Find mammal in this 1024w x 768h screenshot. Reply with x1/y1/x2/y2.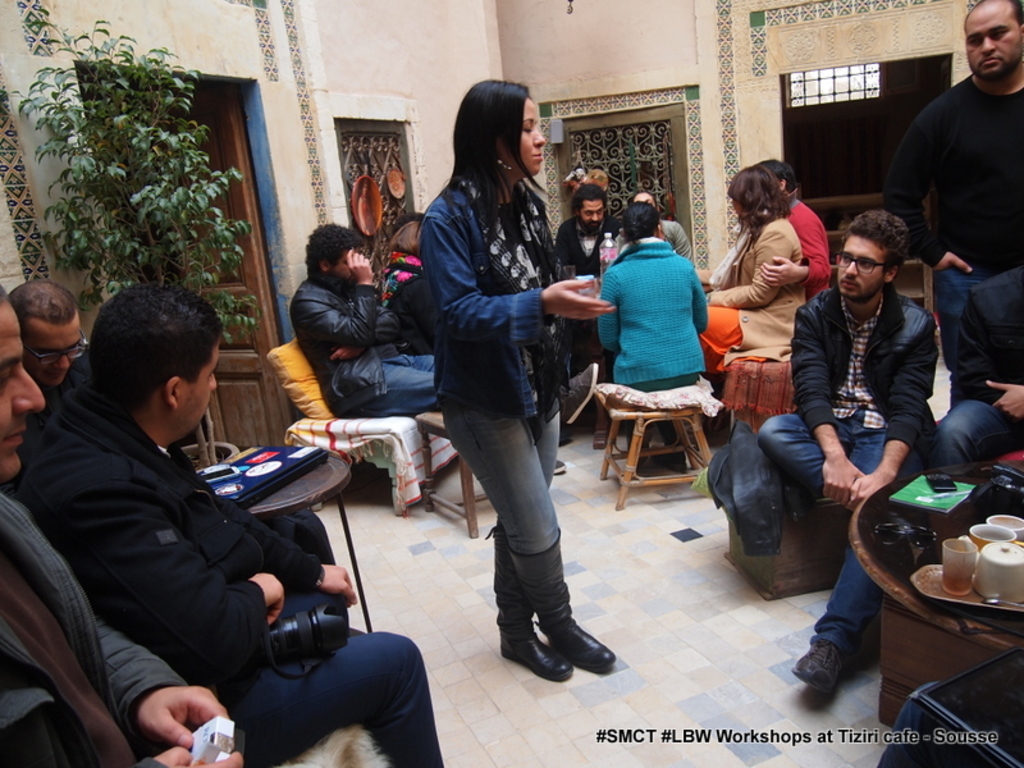
293/227/443/410.
